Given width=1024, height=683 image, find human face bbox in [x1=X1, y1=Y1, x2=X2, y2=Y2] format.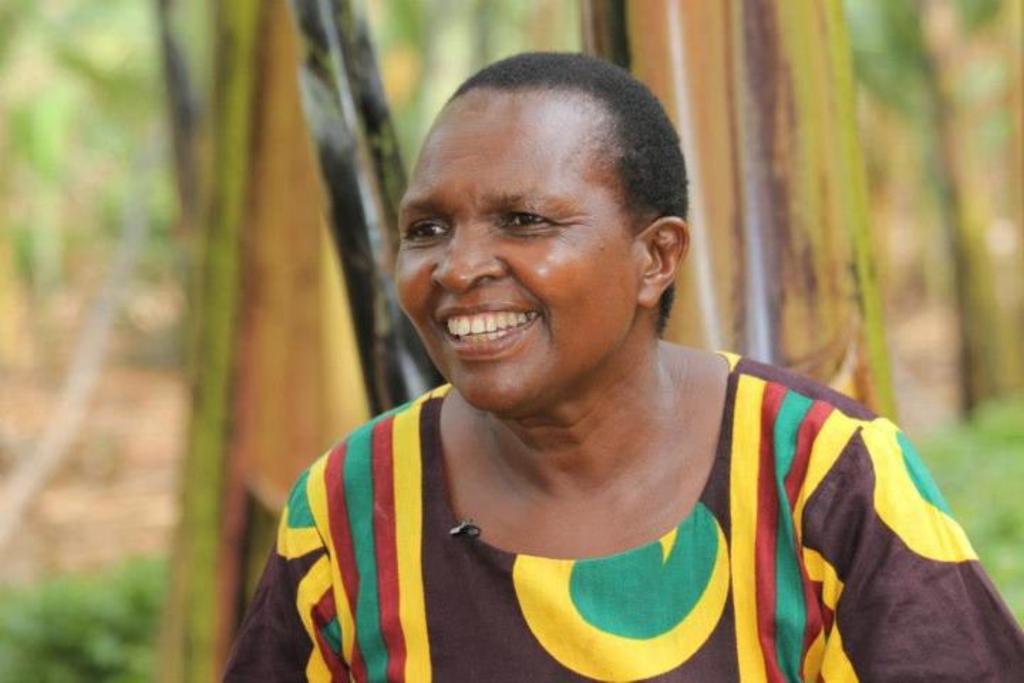
[x1=390, y1=91, x2=633, y2=420].
